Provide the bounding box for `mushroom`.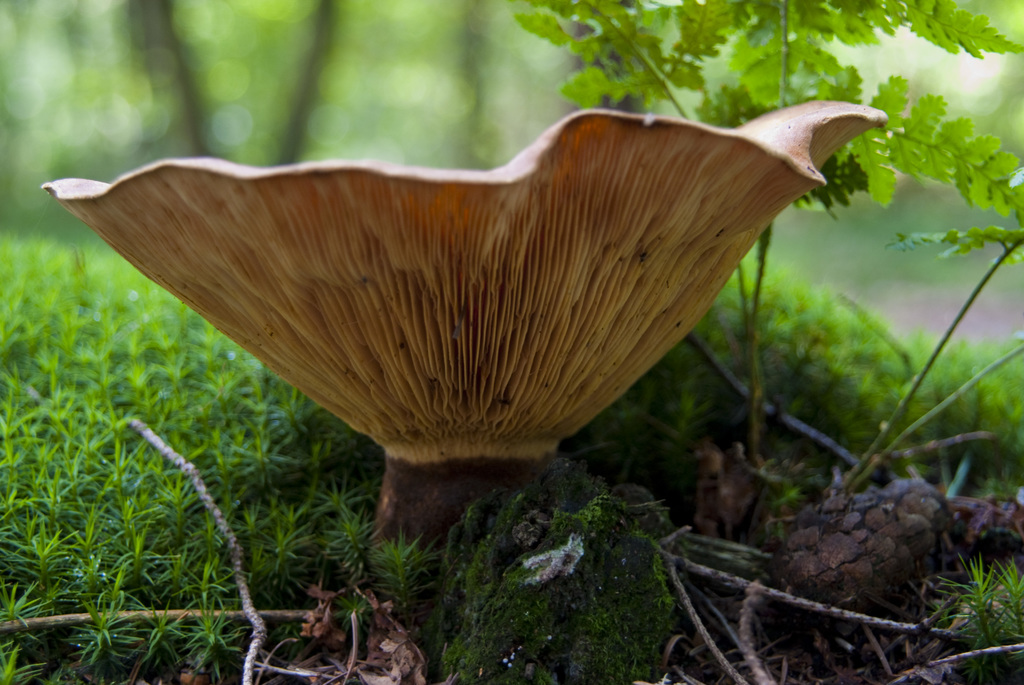
{"left": 13, "top": 101, "right": 900, "bottom": 577}.
